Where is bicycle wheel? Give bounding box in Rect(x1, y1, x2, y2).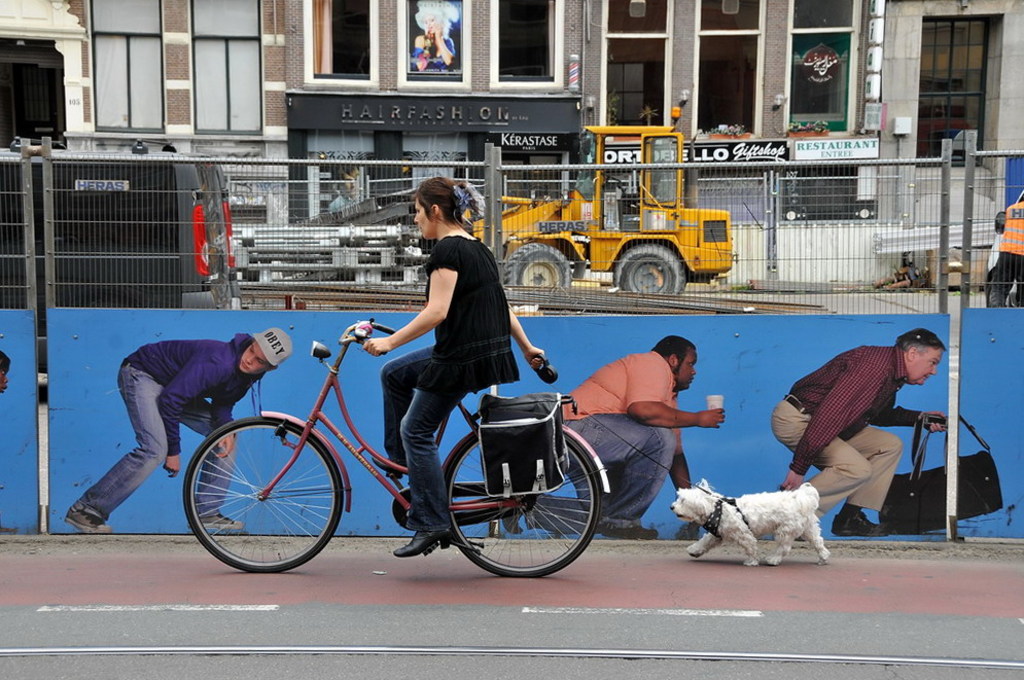
Rect(180, 426, 343, 575).
